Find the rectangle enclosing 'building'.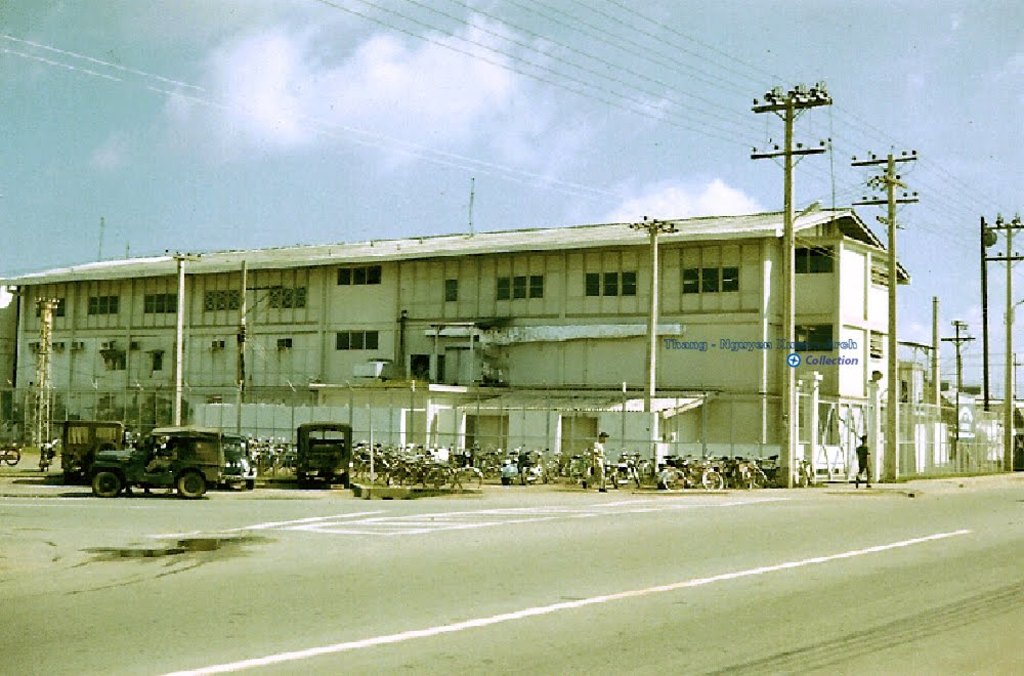
Rect(0, 204, 912, 475).
